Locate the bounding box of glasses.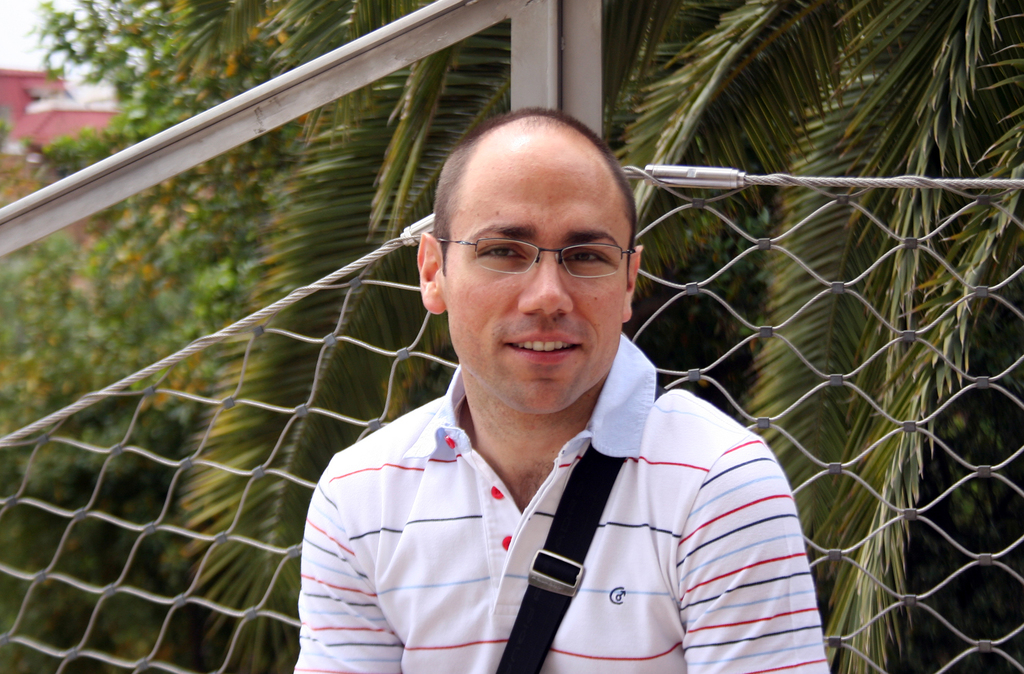
Bounding box: [433, 236, 643, 277].
